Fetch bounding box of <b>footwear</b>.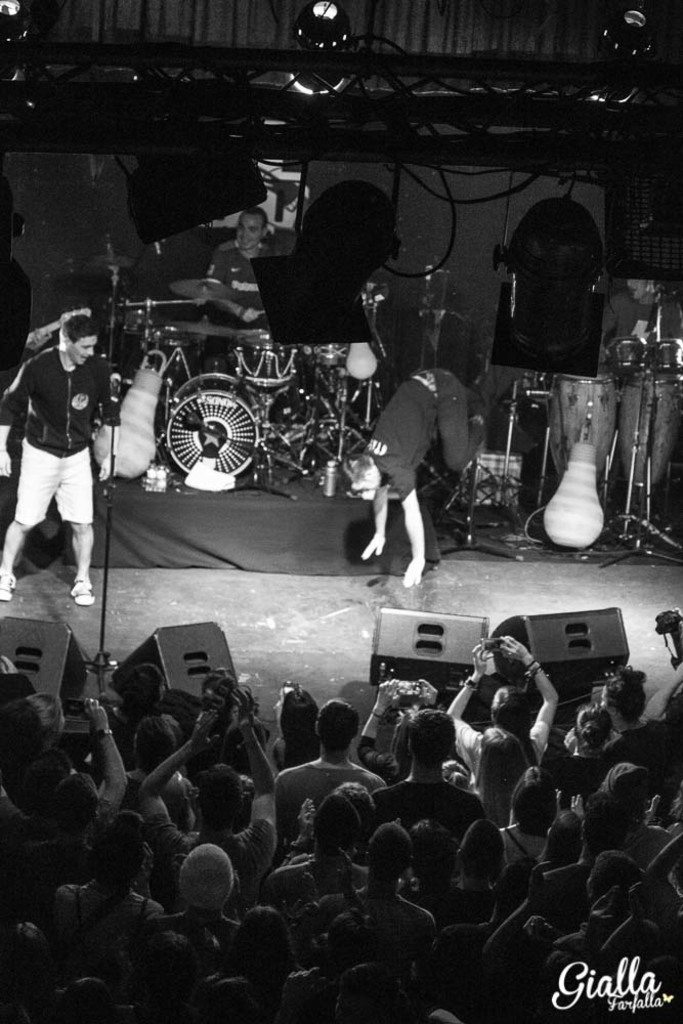
Bbox: <bbox>70, 575, 93, 605</bbox>.
